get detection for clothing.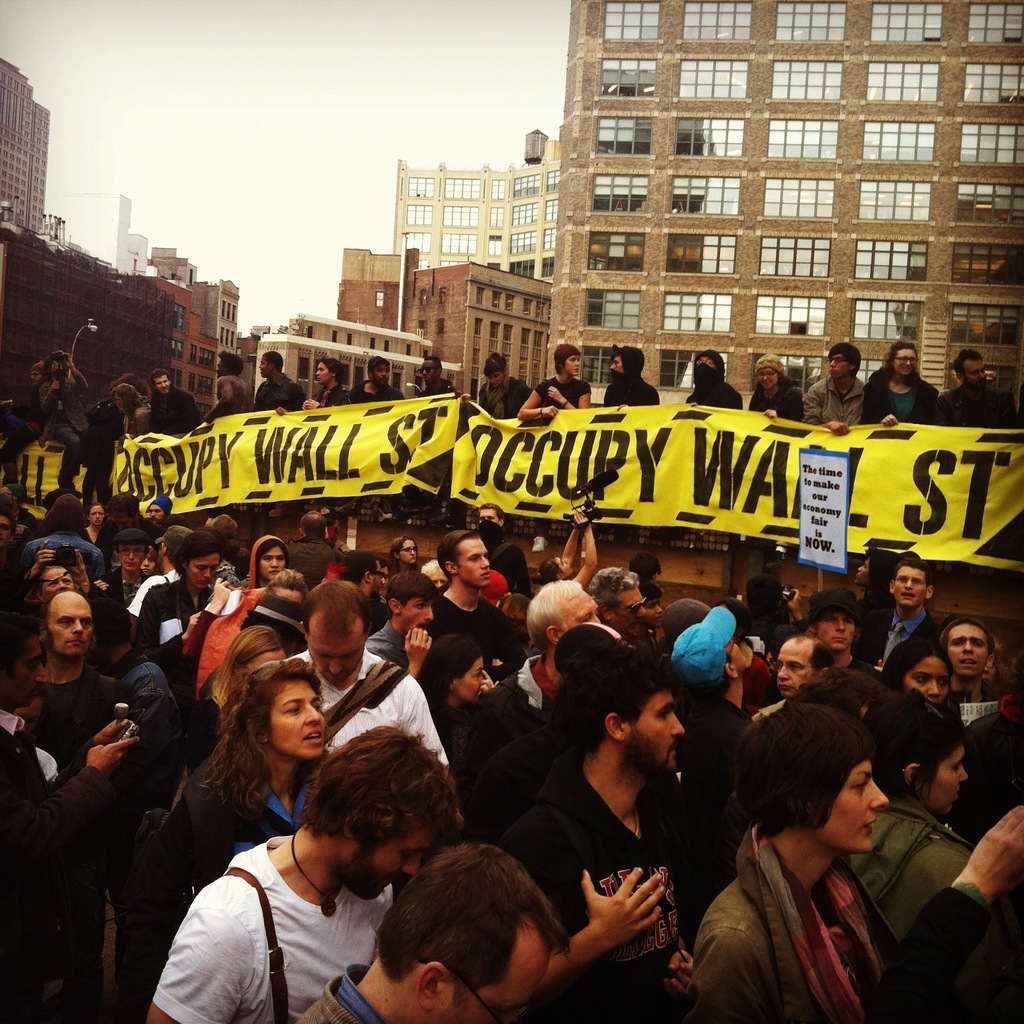
Detection: box=[860, 368, 934, 420].
